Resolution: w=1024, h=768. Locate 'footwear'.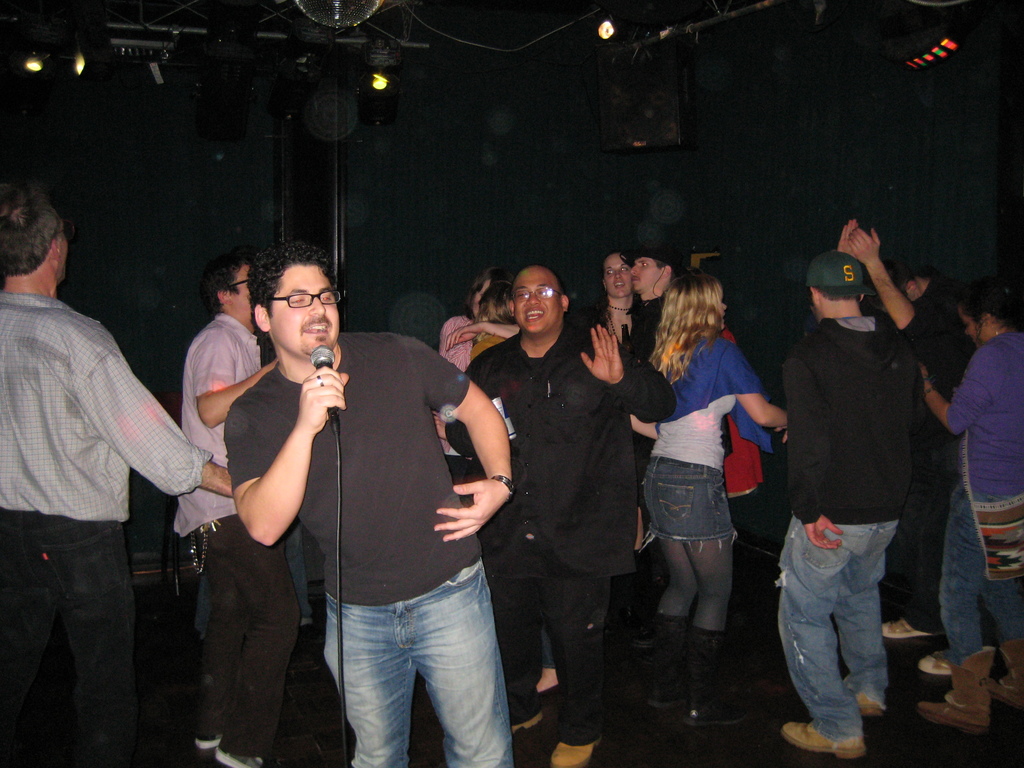
(x1=783, y1=721, x2=868, y2=758).
